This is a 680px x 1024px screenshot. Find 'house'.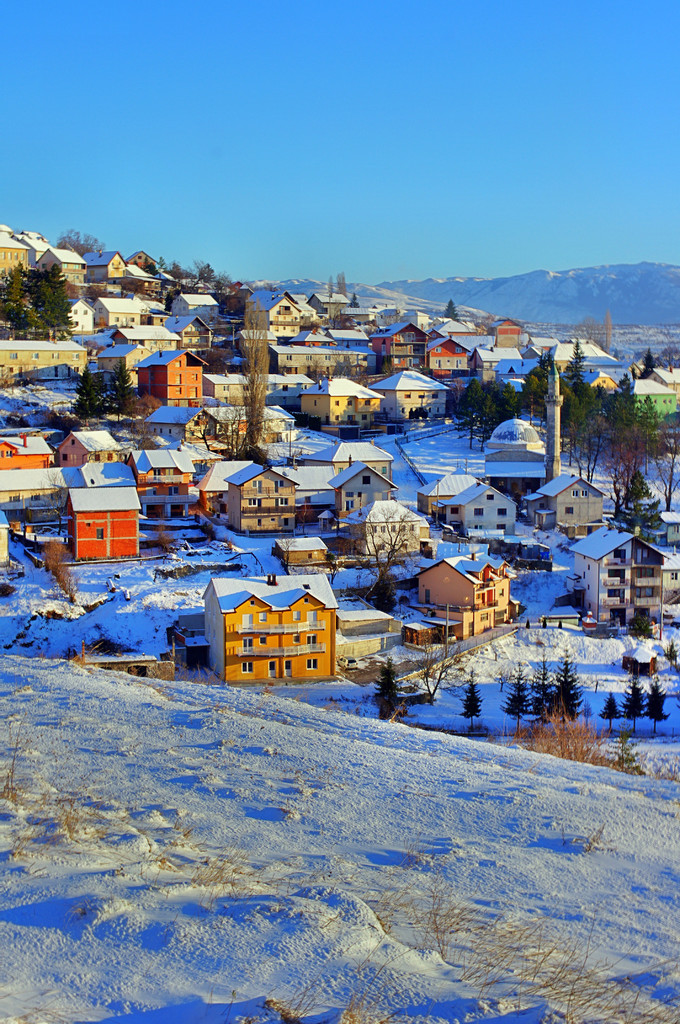
Bounding box: <bbox>412, 553, 517, 644</bbox>.
